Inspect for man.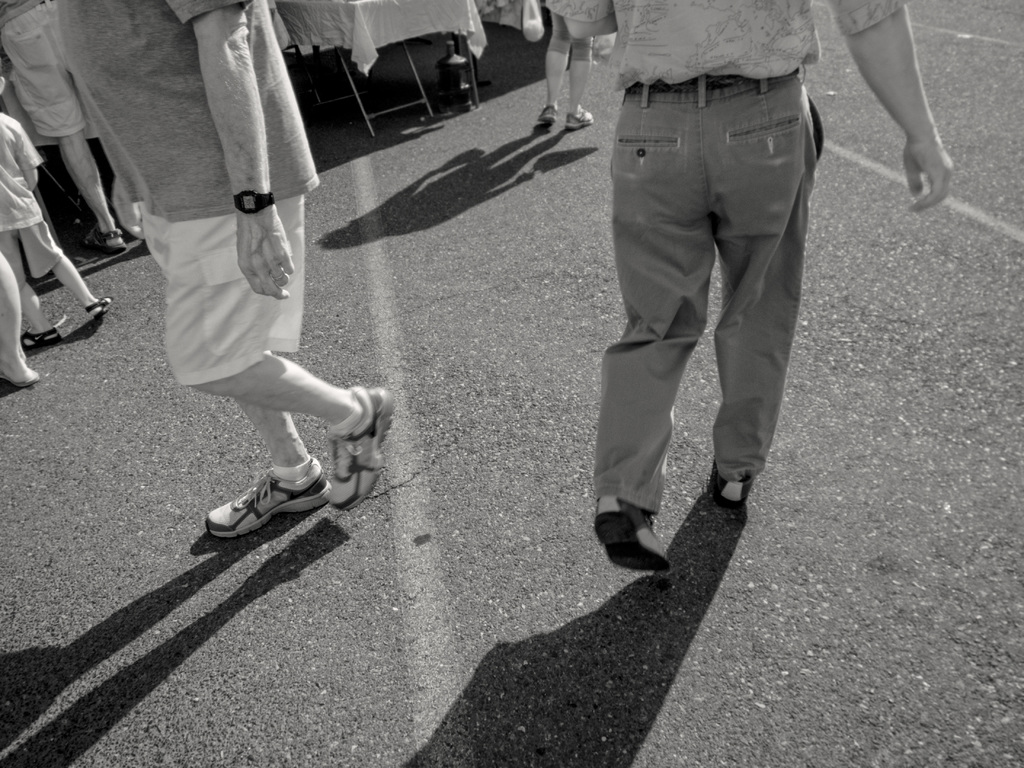
Inspection: 32/0/397/548.
